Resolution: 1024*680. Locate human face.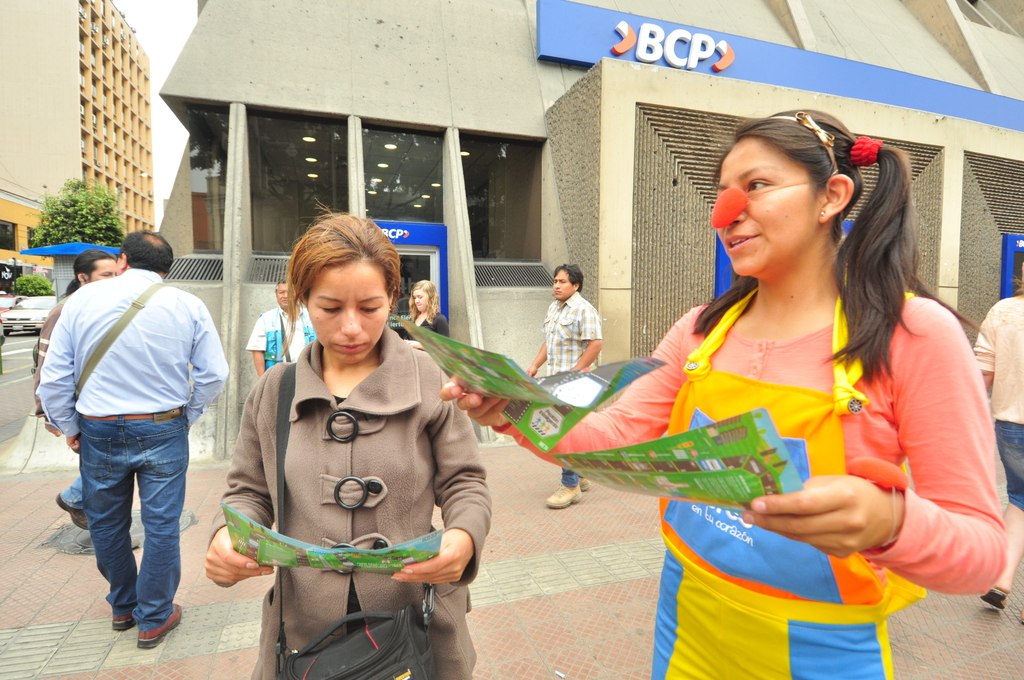
bbox=(719, 140, 819, 277).
